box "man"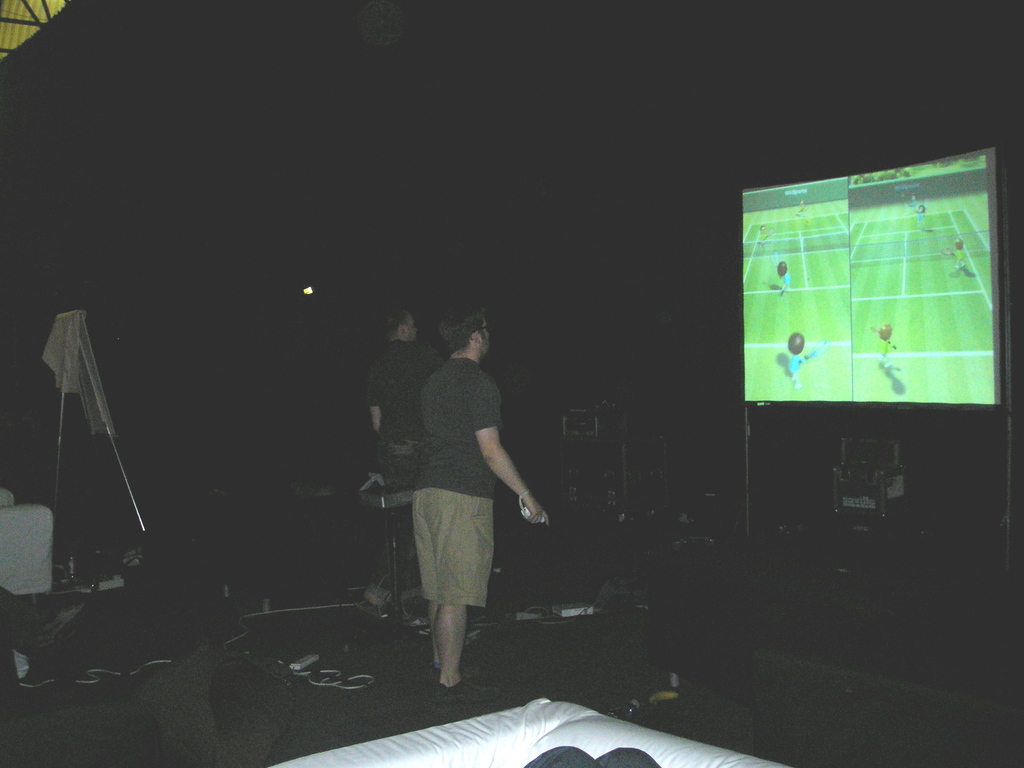
(x1=362, y1=307, x2=444, y2=620)
